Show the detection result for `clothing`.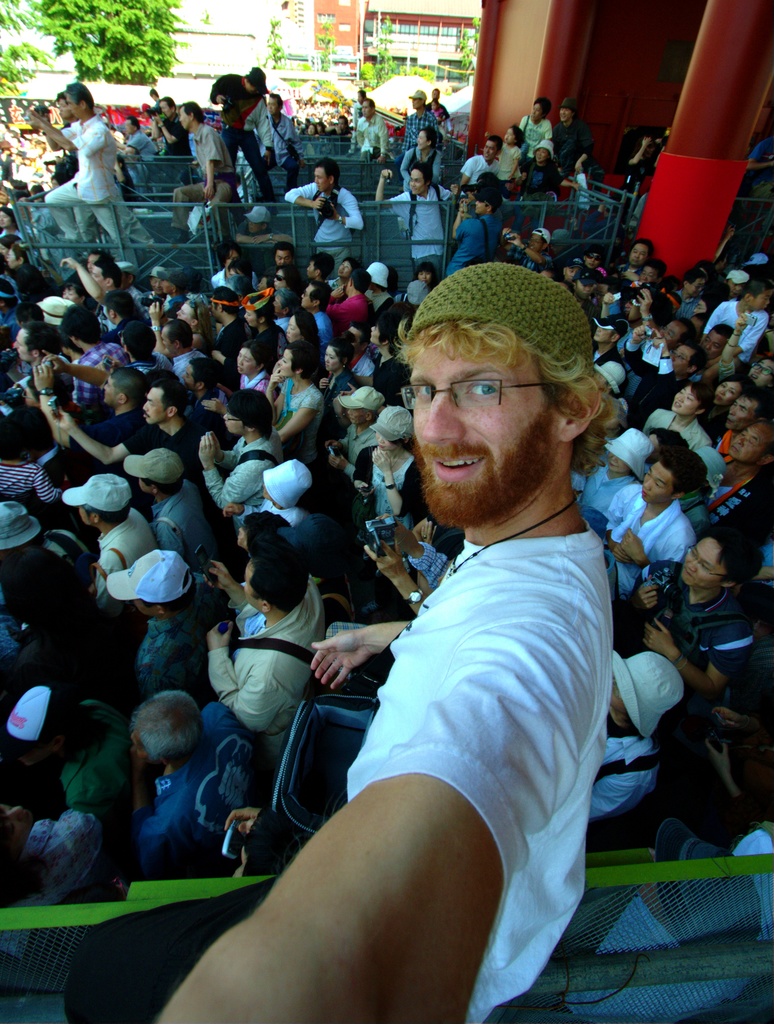
<bbox>392, 185, 449, 269</bbox>.
